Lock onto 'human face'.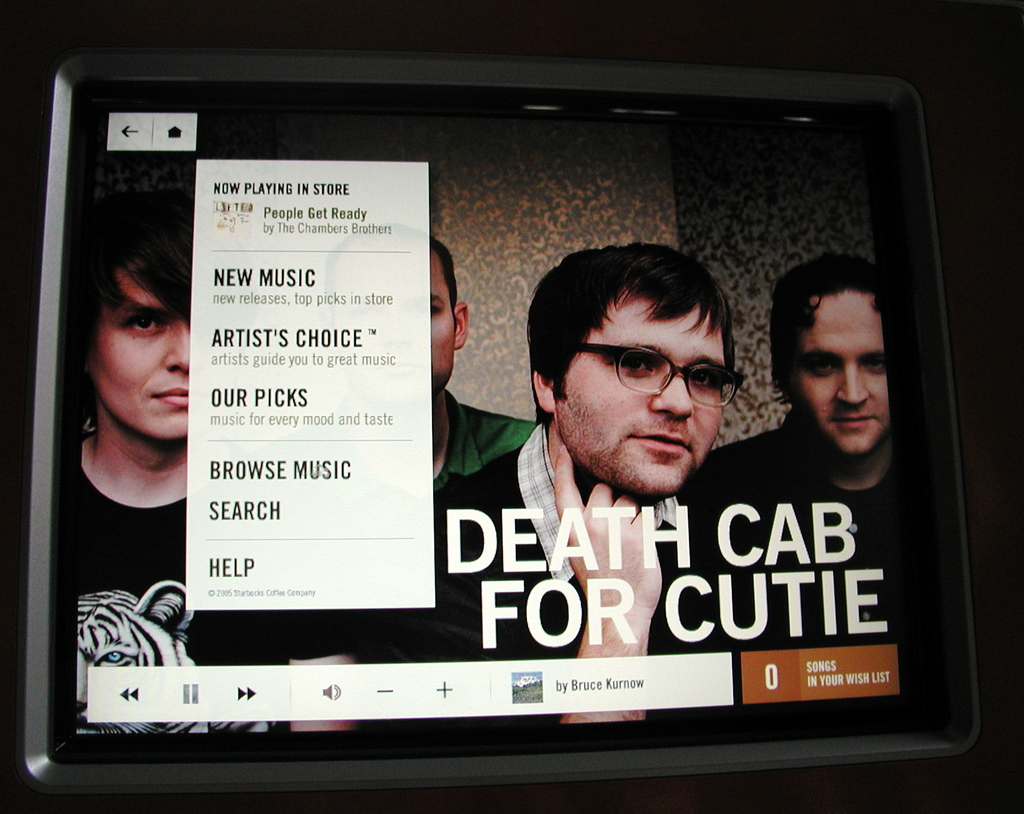
Locked: x1=564 y1=303 x2=726 y2=500.
